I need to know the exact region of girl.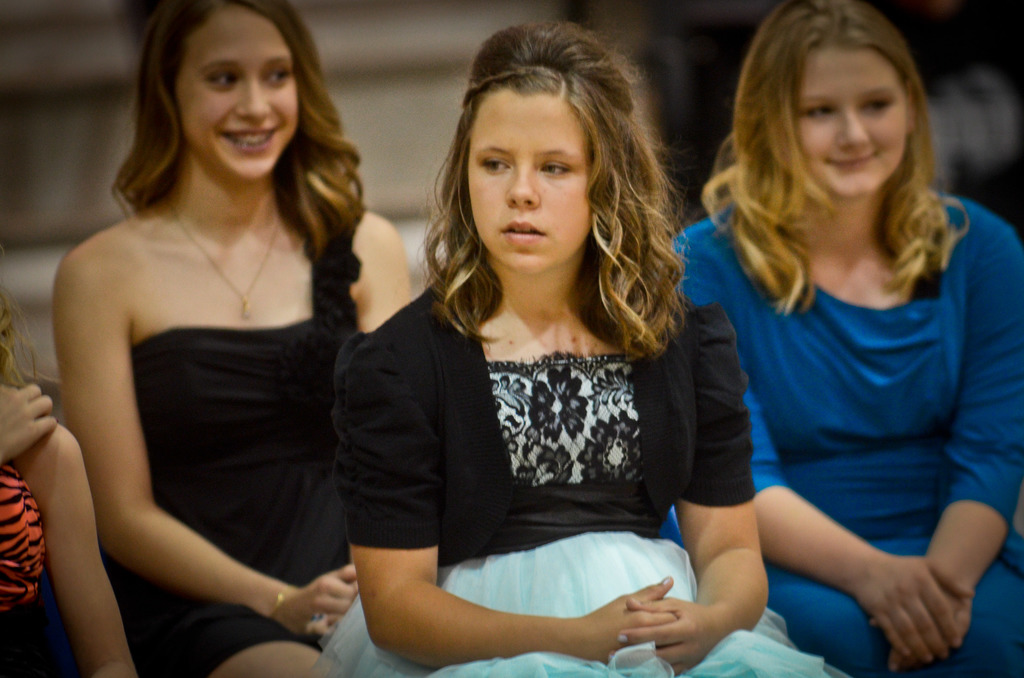
Region: region(309, 22, 847, 677).
